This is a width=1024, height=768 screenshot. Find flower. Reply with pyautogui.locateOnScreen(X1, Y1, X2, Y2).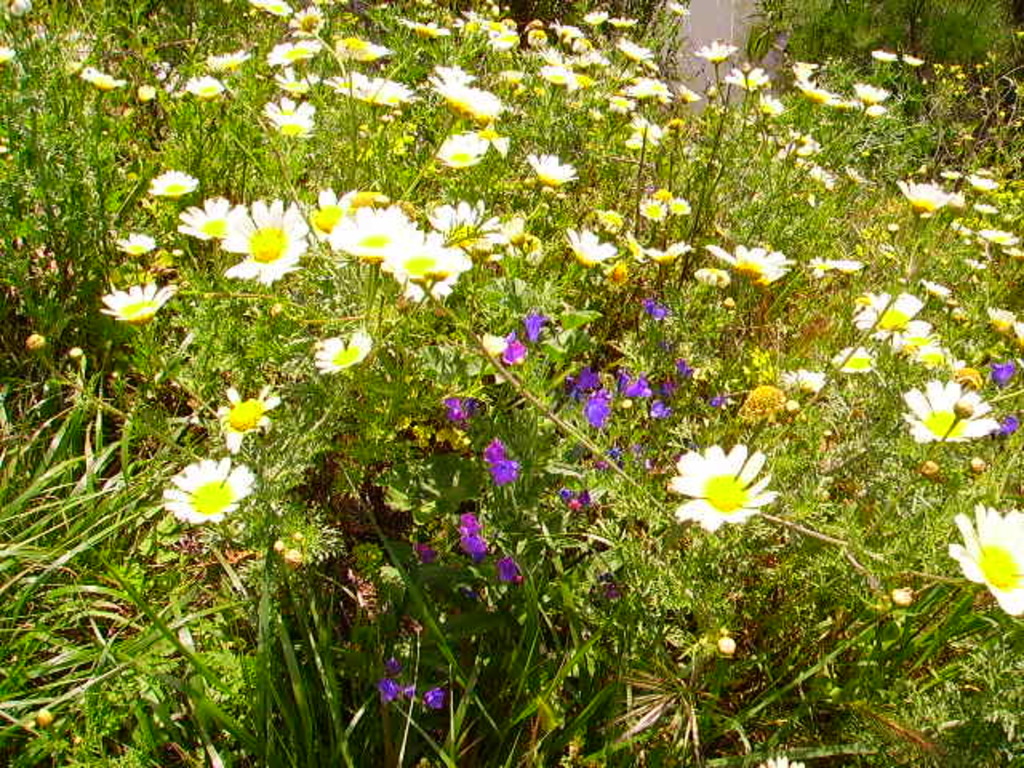
pyautogui.locateOnScreen(670, 443, 782, 530).
